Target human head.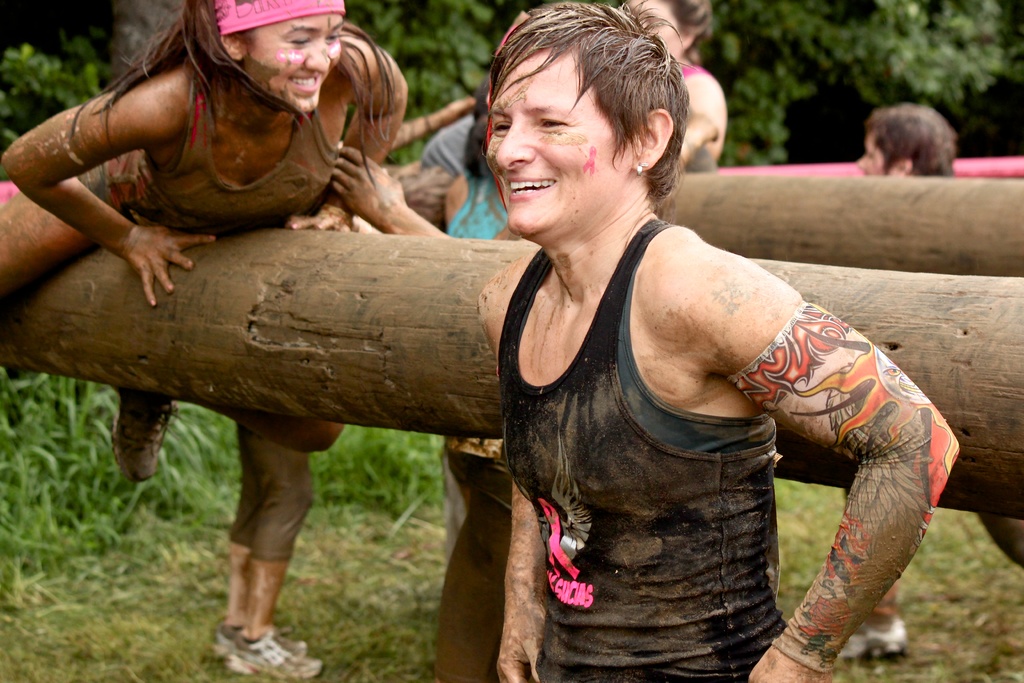
Target region: {"left": 621, "top": 0, "right": 719, "bottom": 58}.
